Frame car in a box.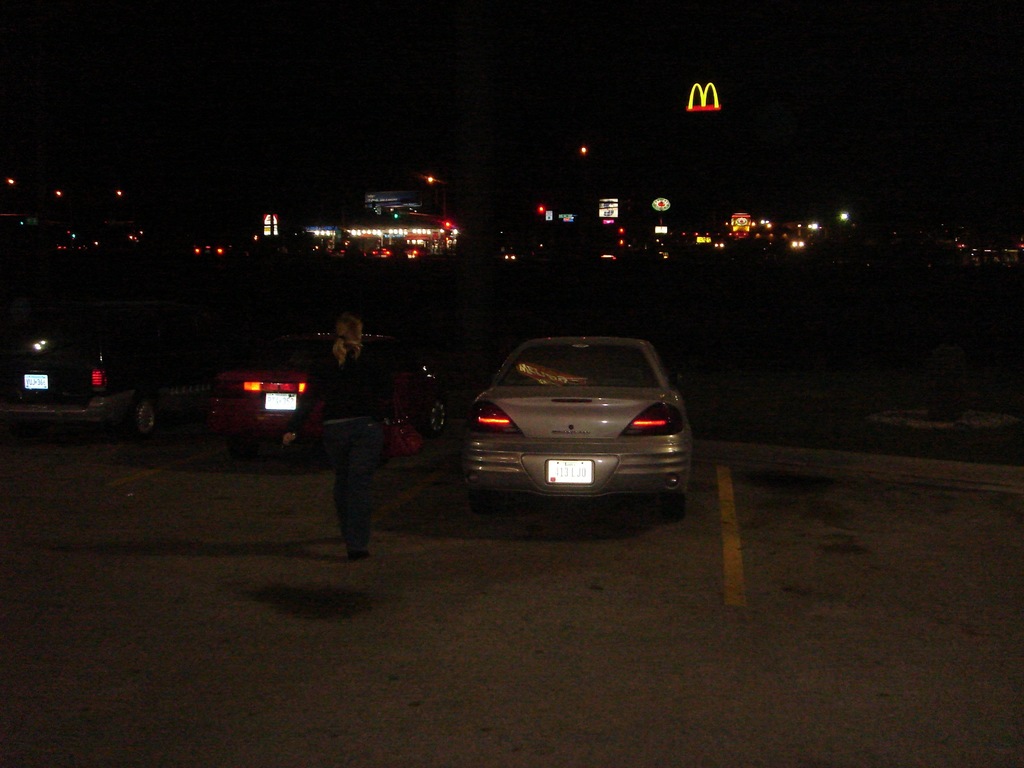
(450, 331, 691, 528).
